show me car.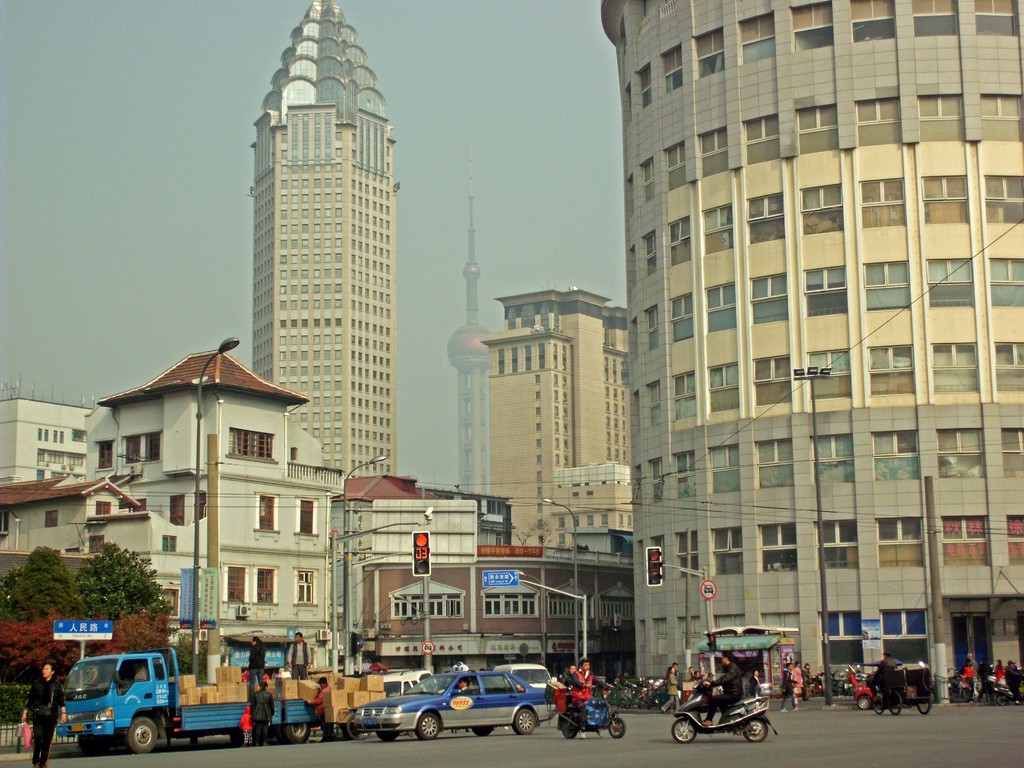
car is here: <region>499, 667, 564, 688</region>.
